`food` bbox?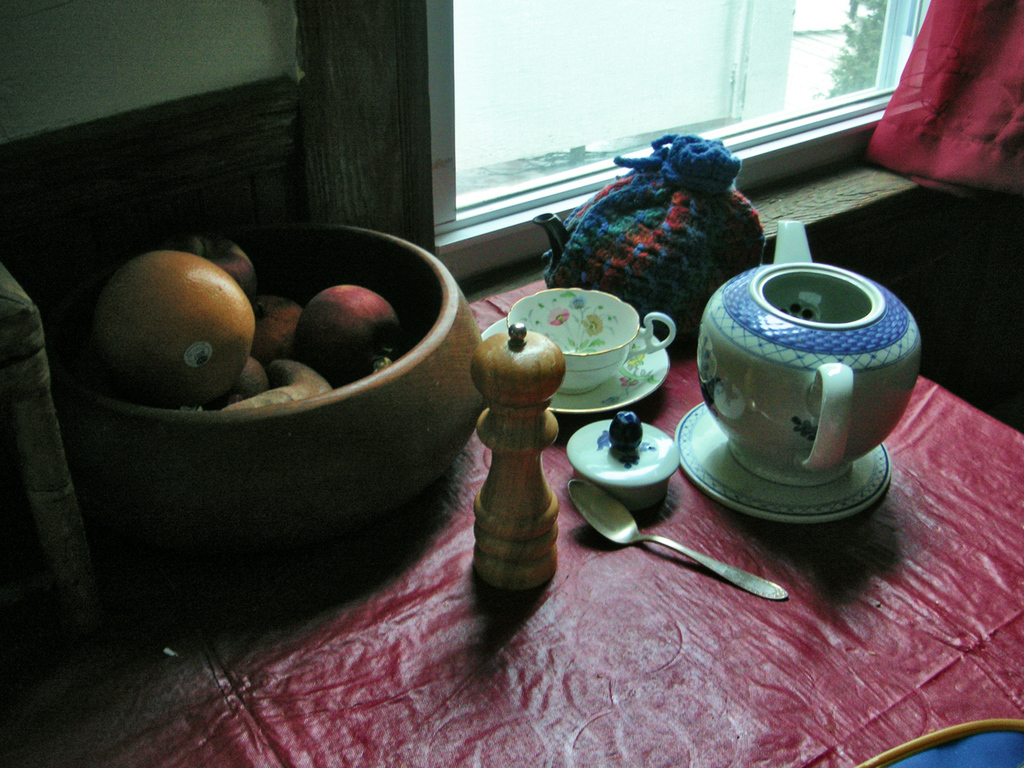
<box>303,286,398,382</box>
